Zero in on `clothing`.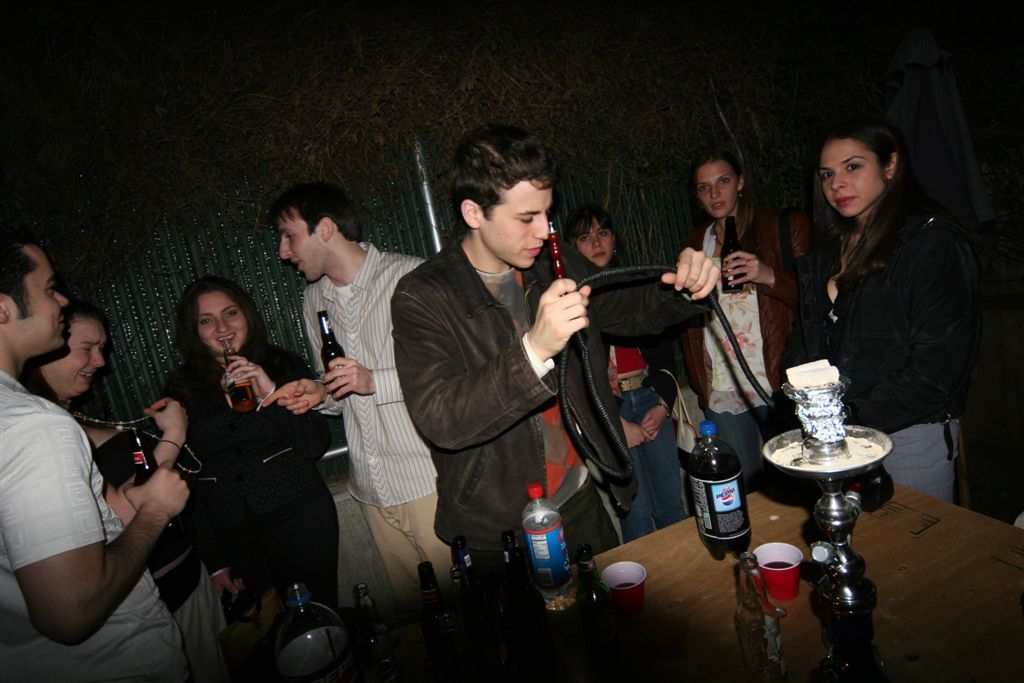
Zeroed in: <box>311,242,461,601</box>.
